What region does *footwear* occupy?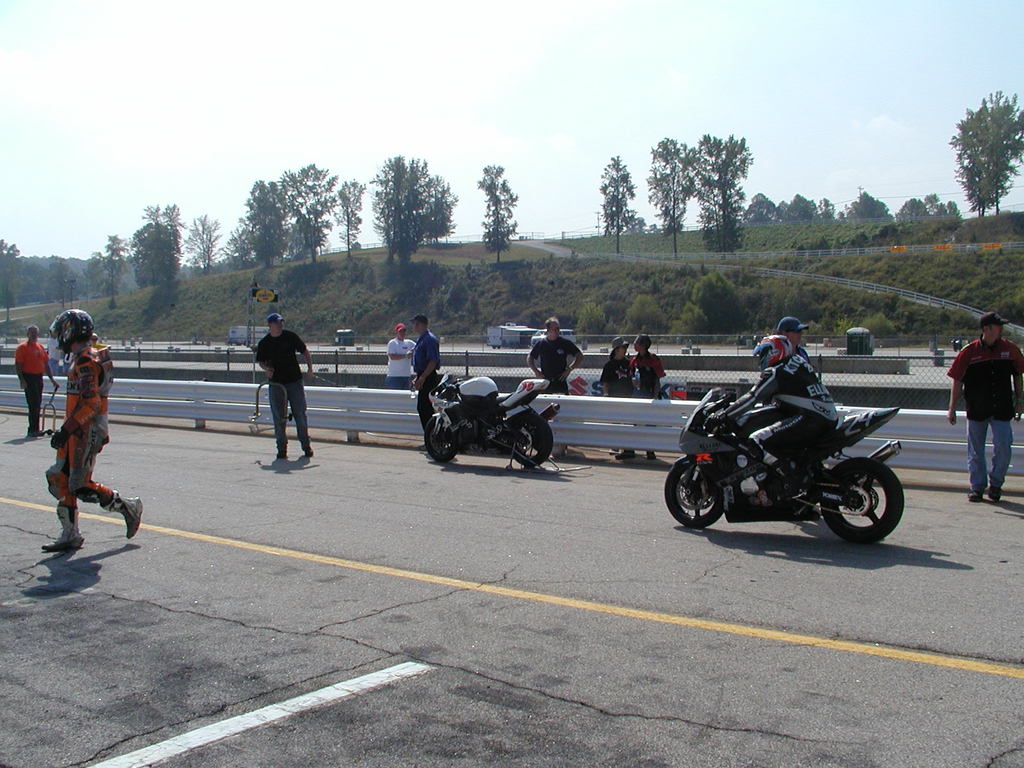
locate(303, 445, 316, 457).
